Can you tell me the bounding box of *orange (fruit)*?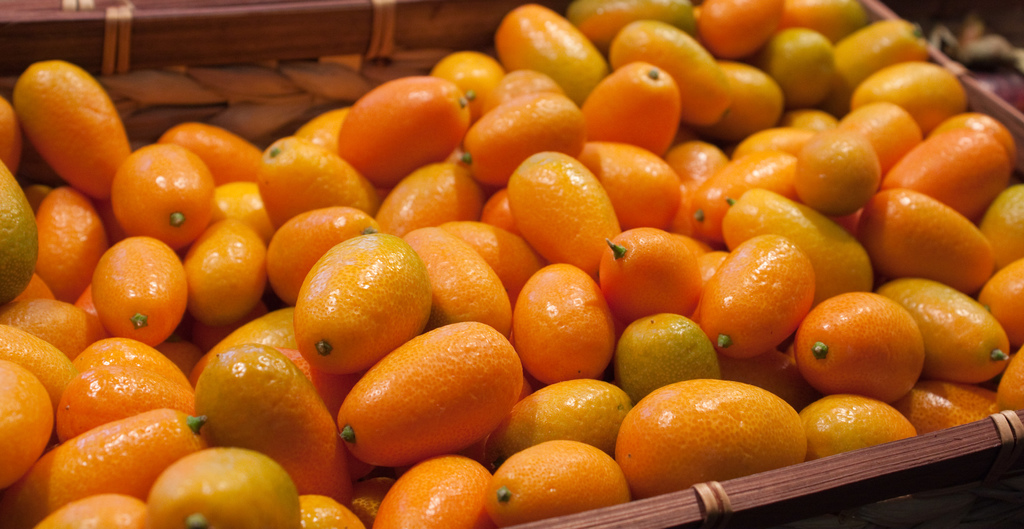
crop(778, 0, 860, 37).
